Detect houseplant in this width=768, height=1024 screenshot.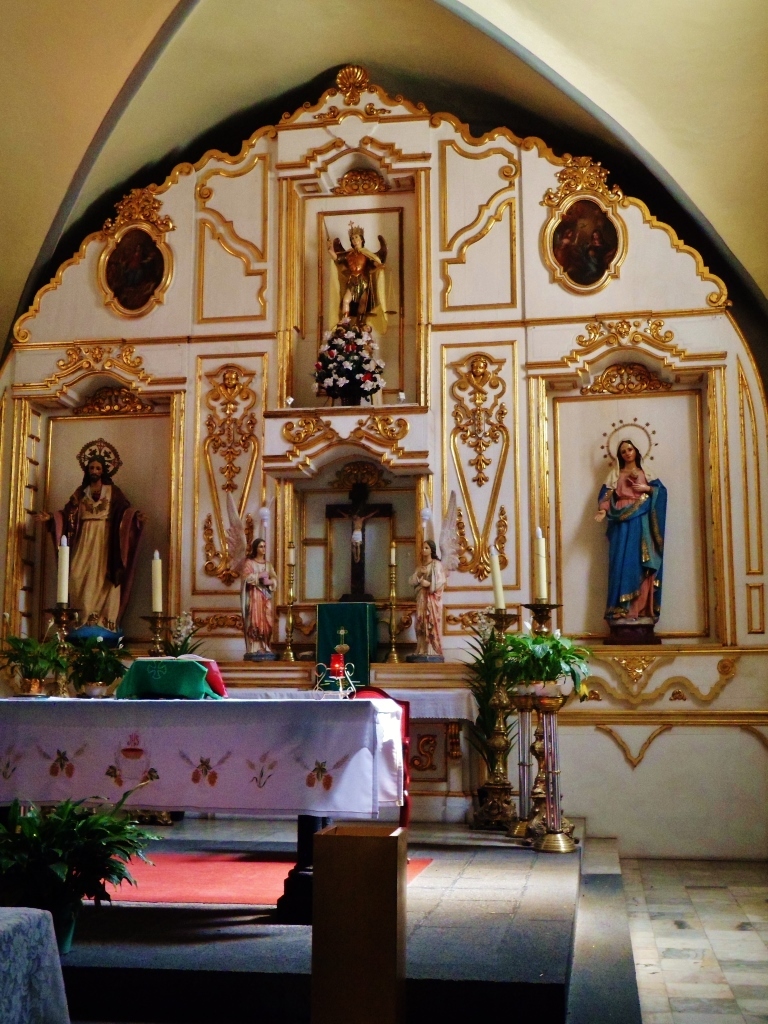
Detection: crop(527, 628, 593, 855).
